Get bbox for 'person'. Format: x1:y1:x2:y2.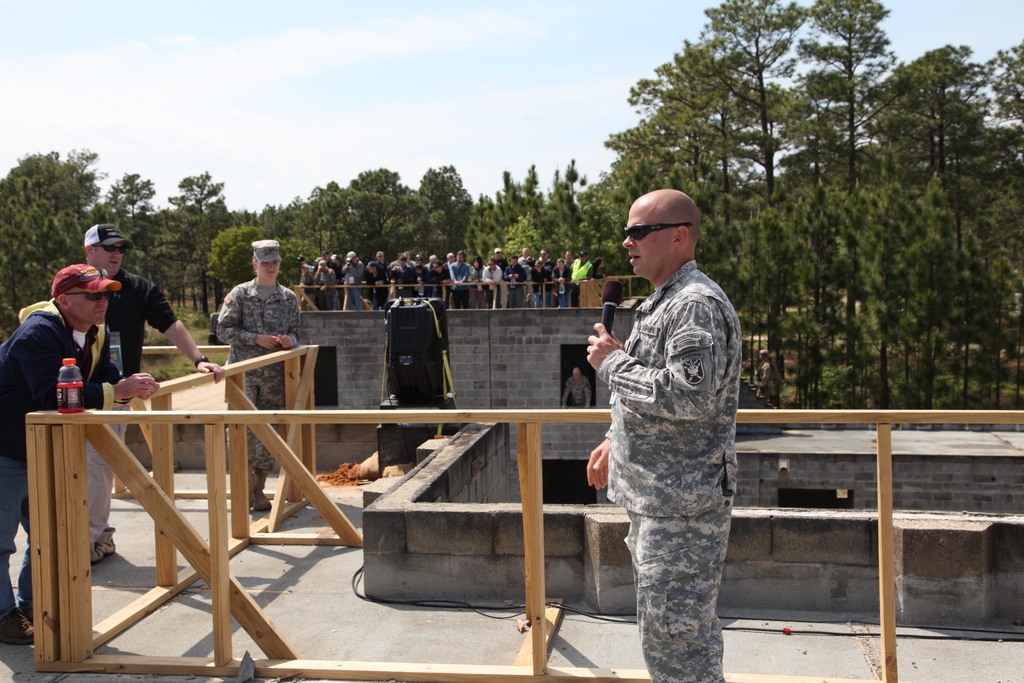
537:252:553:266.
